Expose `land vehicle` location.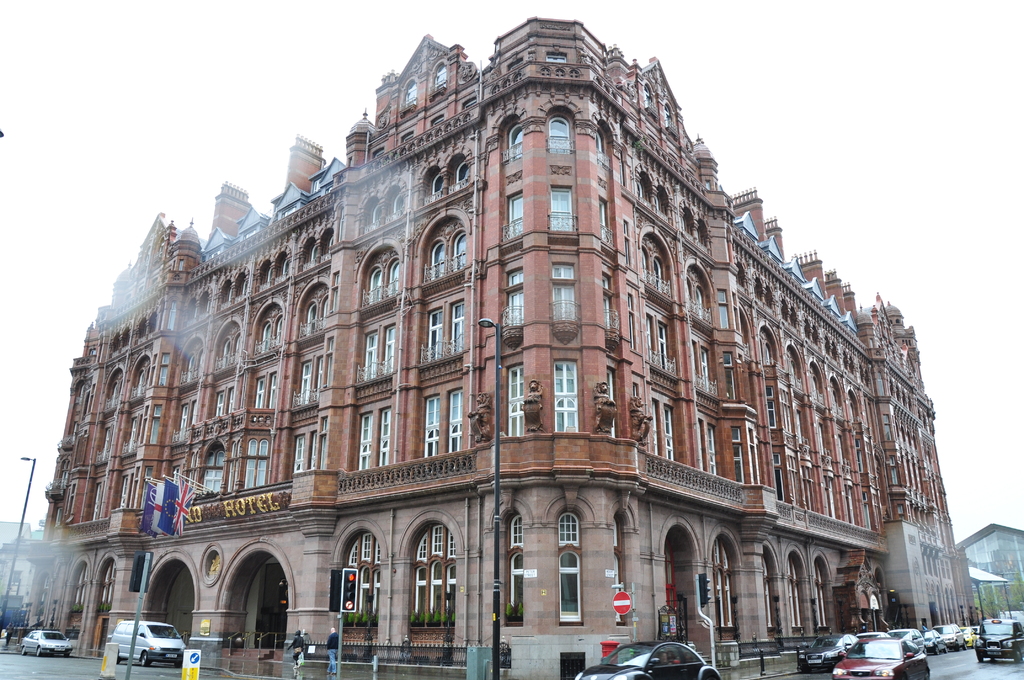
Exposed at locate(803, 635, 861, 671).
